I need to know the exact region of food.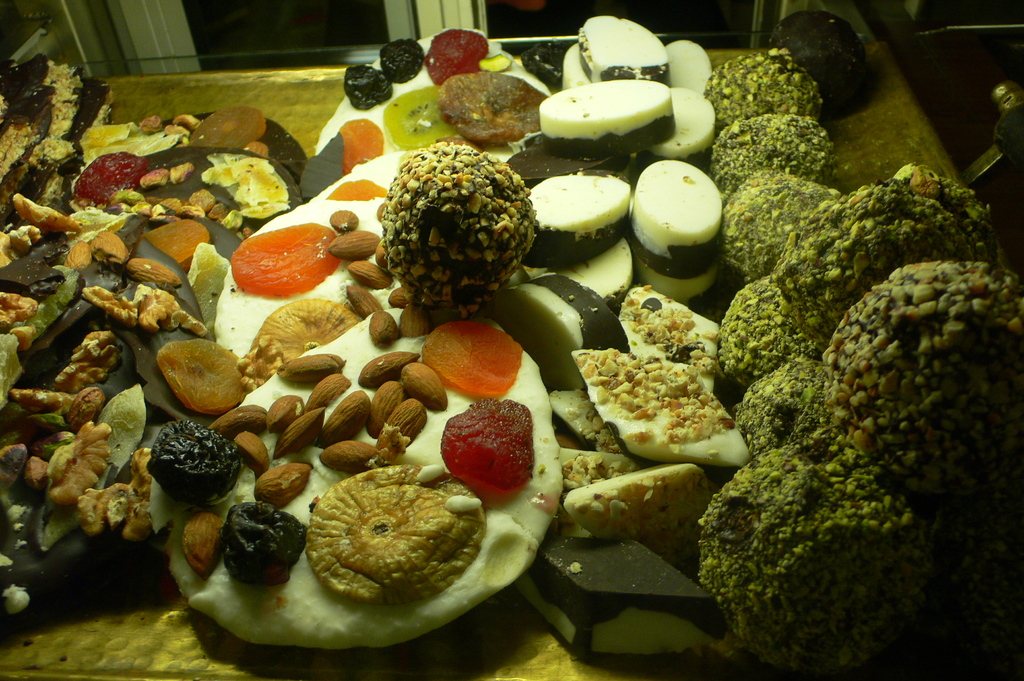
Region: [0,51,301,621].
